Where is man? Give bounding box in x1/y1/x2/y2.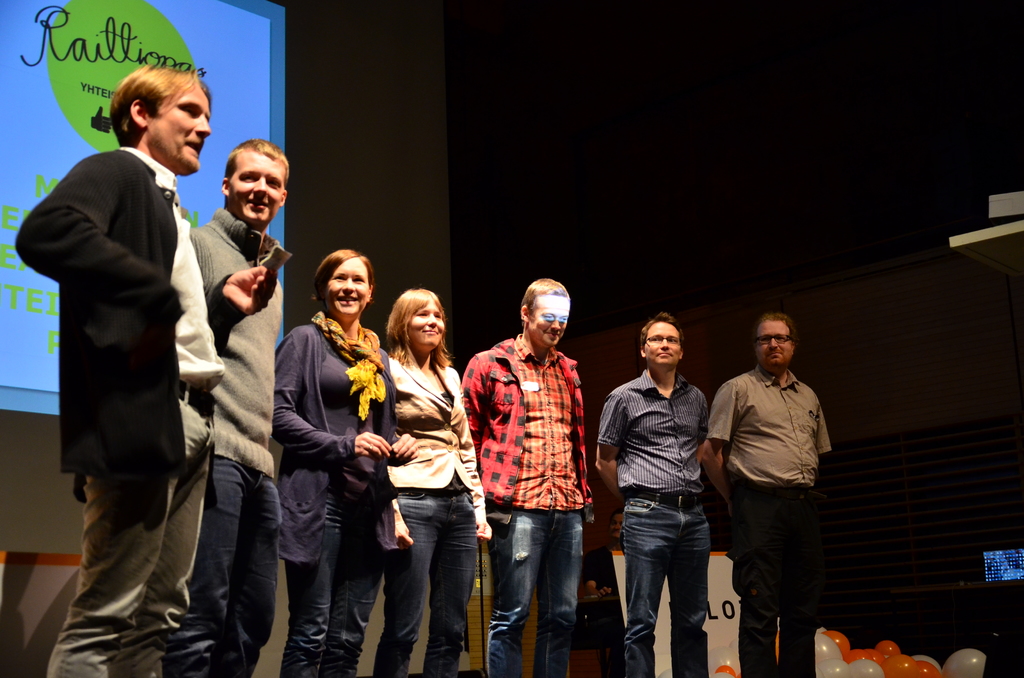
484/272/613/677.
